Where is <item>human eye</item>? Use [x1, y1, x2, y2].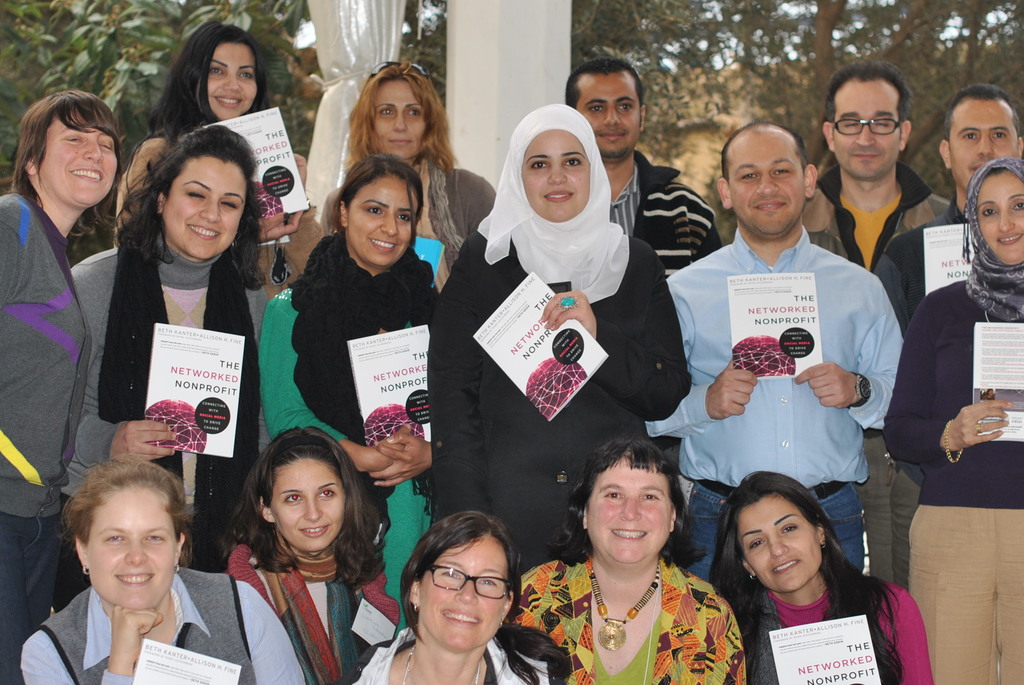
[989, 127, 1007, 141].
